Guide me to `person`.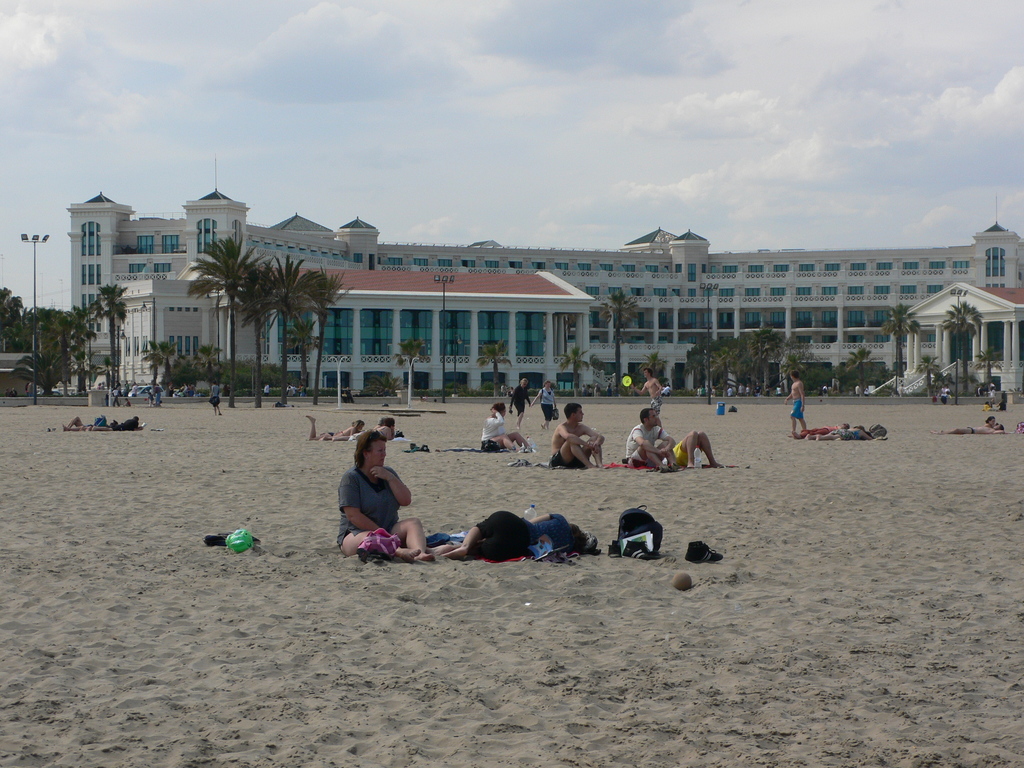
Guidance: rect(539, 401, 609, 463).
